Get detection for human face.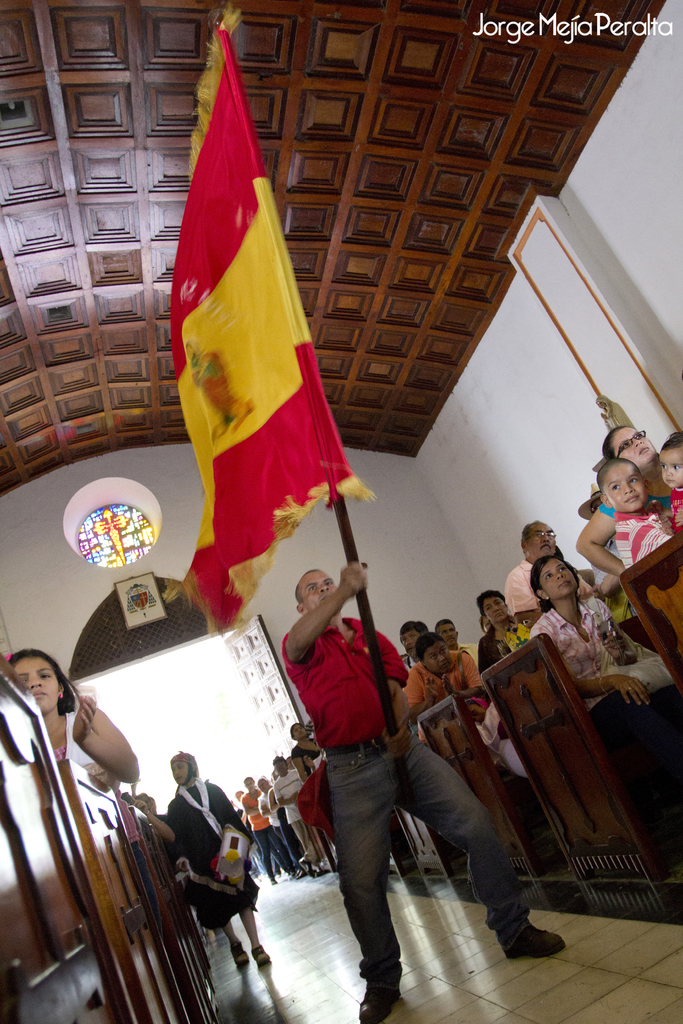
Detection: {"left": 442, "top": 624, "right": 456, "bottom": 643}.
